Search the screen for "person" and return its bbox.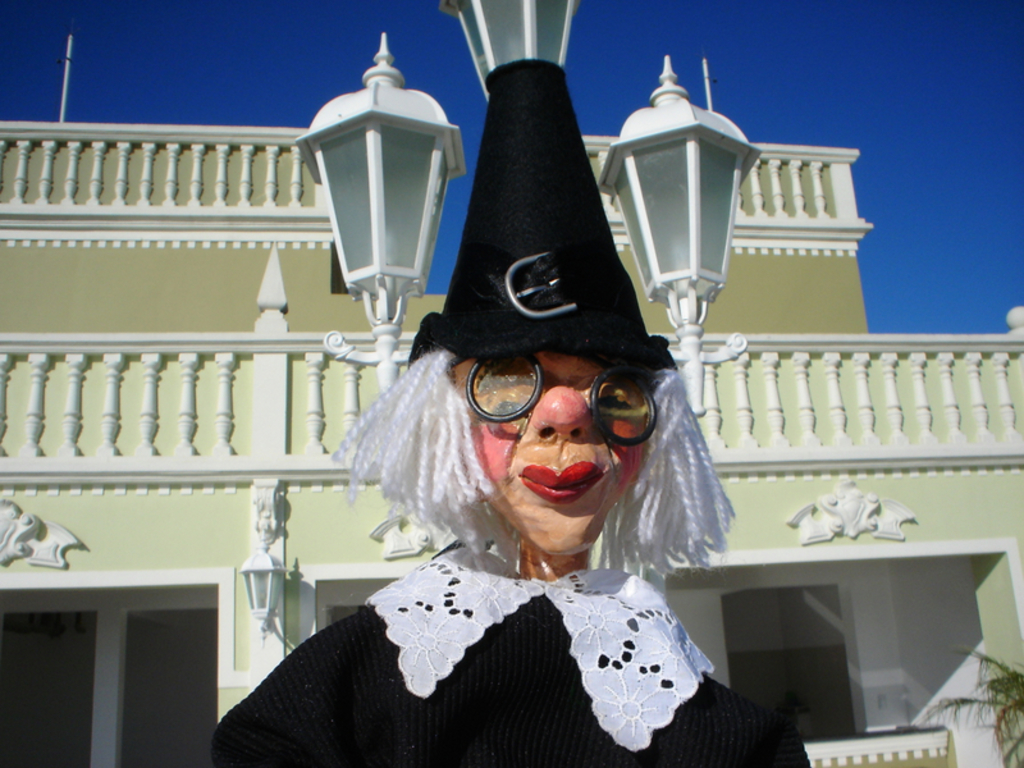
Found: (196, 45, 812, 767).
